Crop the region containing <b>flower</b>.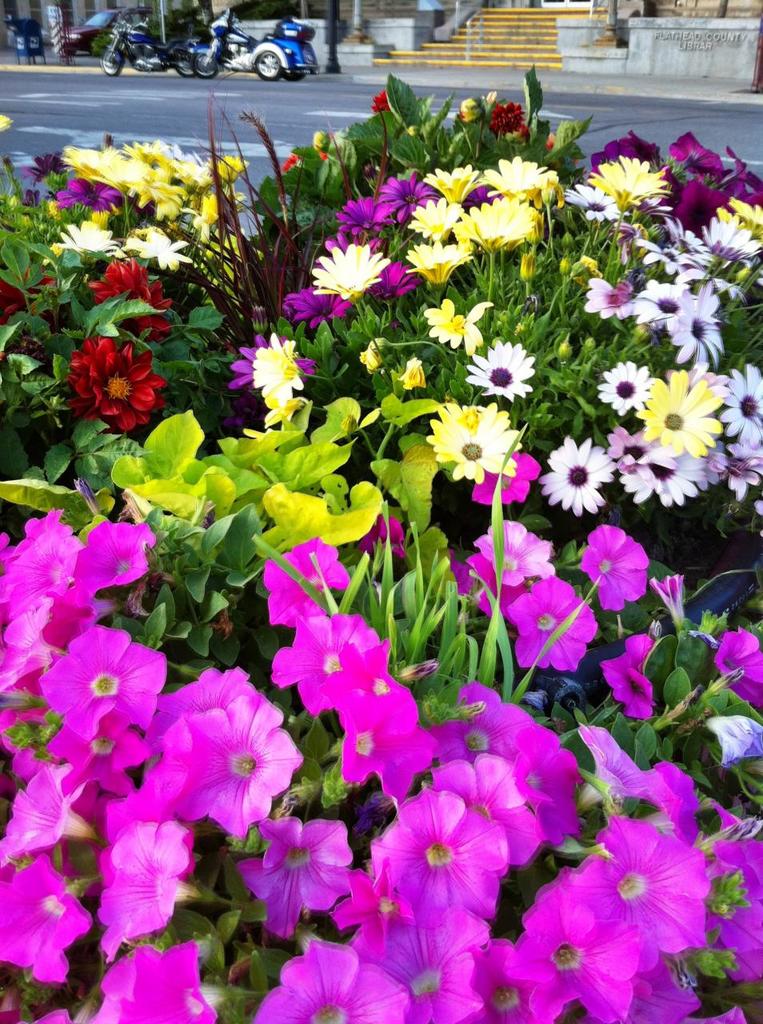
Crop region: 260/540/350/628.
